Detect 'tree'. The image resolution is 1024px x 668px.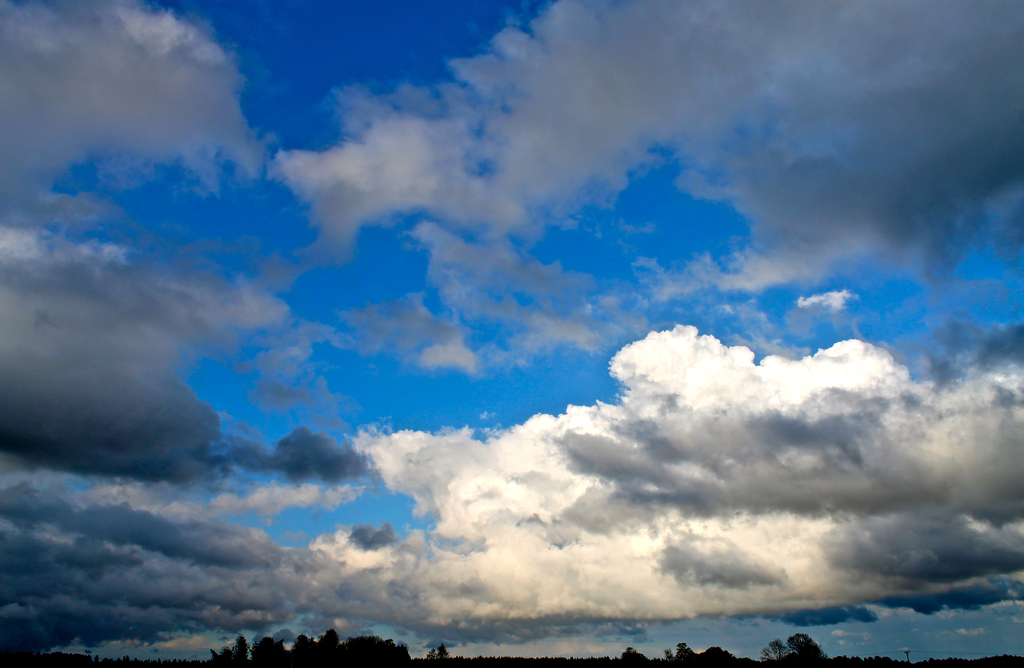
detection(317, 631, 344, 667).
